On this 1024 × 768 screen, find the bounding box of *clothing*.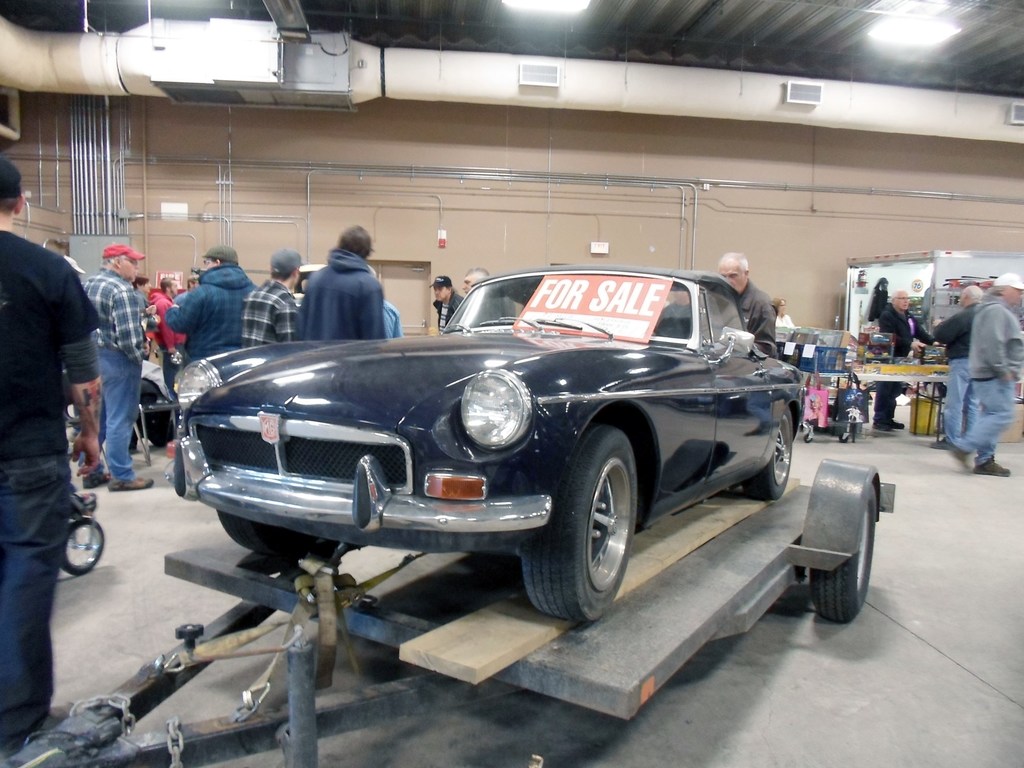
Bounding box: 435, 285, 461, 326.
